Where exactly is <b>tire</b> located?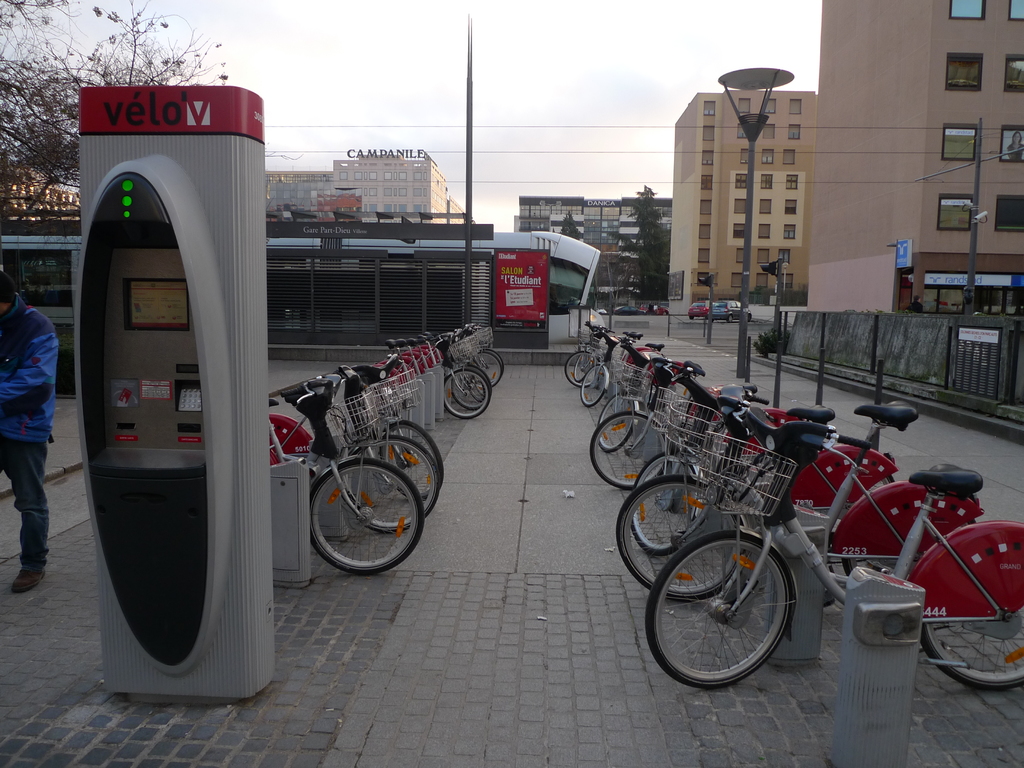
Its bounding box is <box>564,349,599,387</box>.
